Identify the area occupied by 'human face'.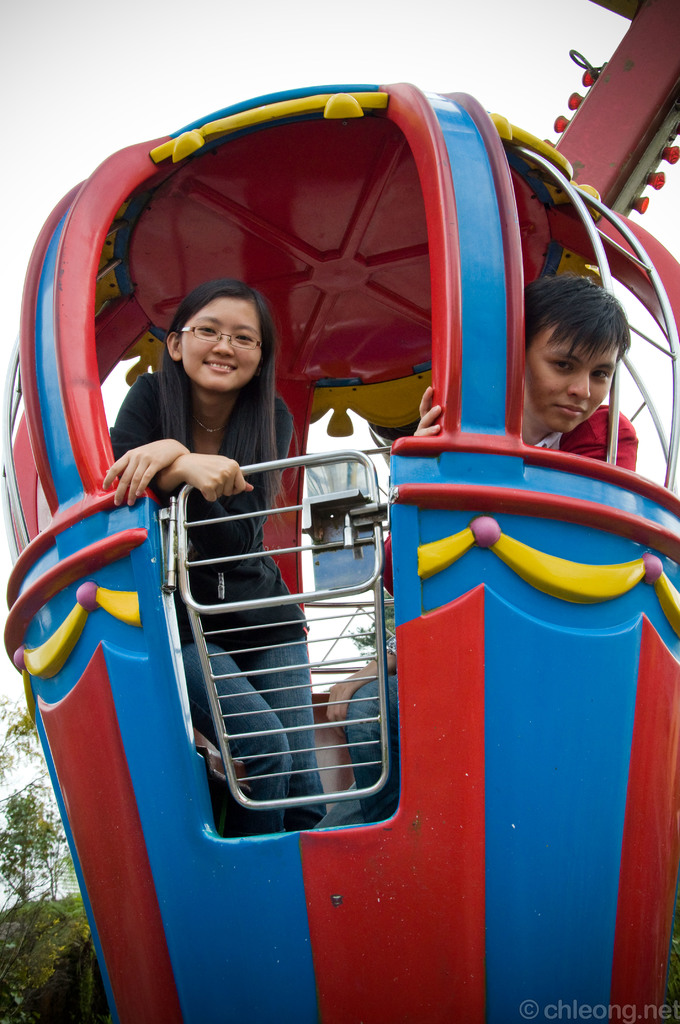
Area: l=526, t=331, r=622, b=435.
